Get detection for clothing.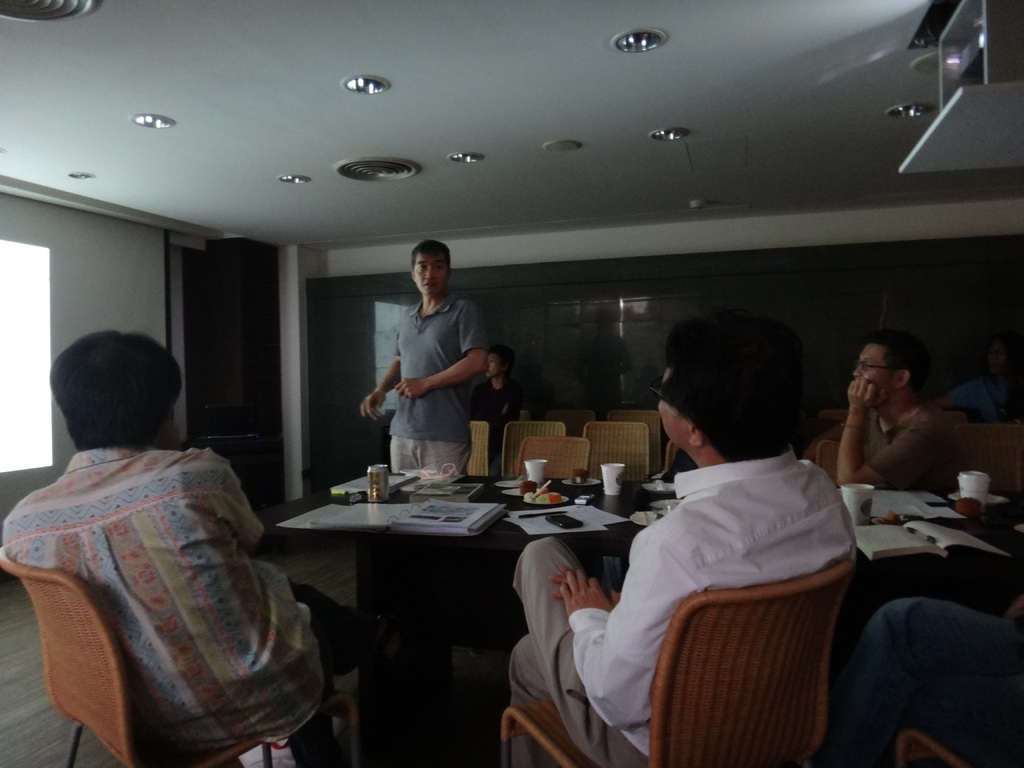
Detection: [left=383, top=294, right=493, bottom=471].
